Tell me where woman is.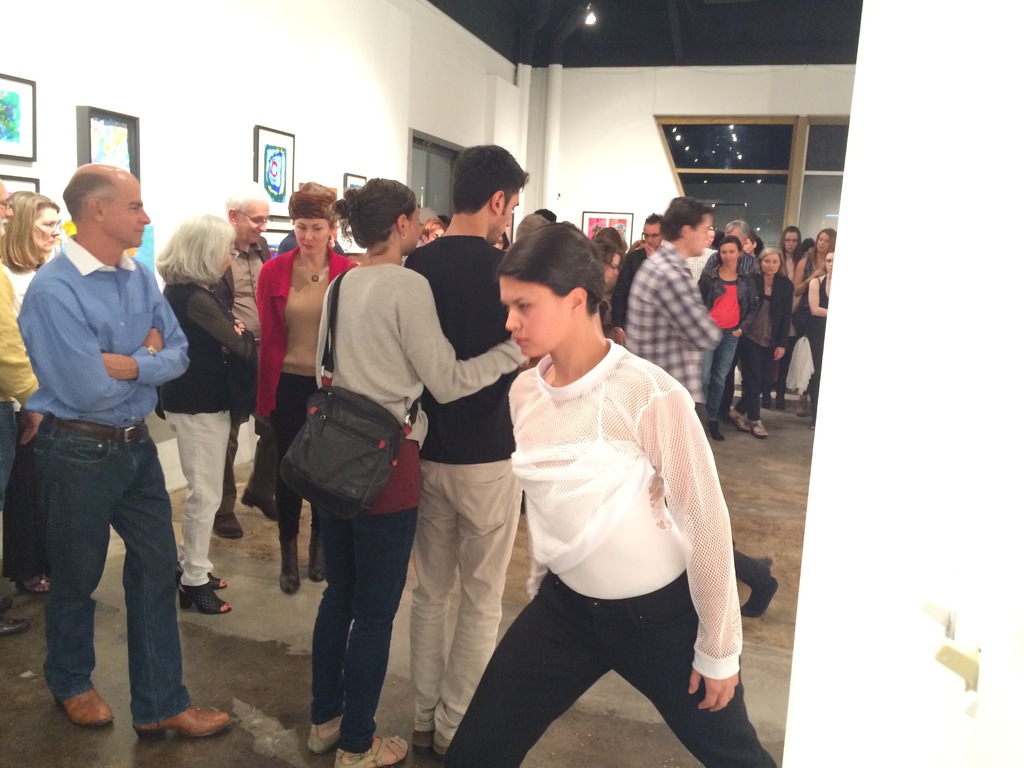
woman is at 453,234,748,760.
